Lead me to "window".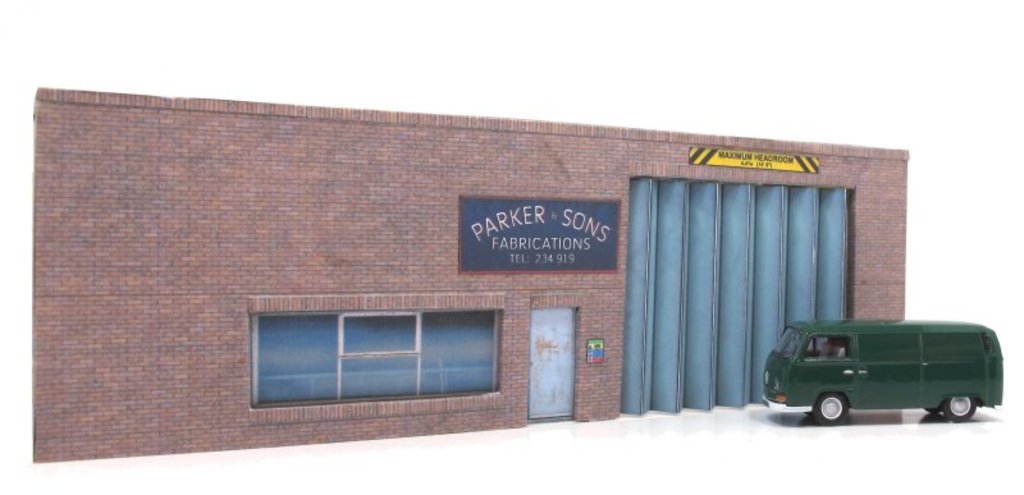
Lead to locate(232, 299, 520, 407).
